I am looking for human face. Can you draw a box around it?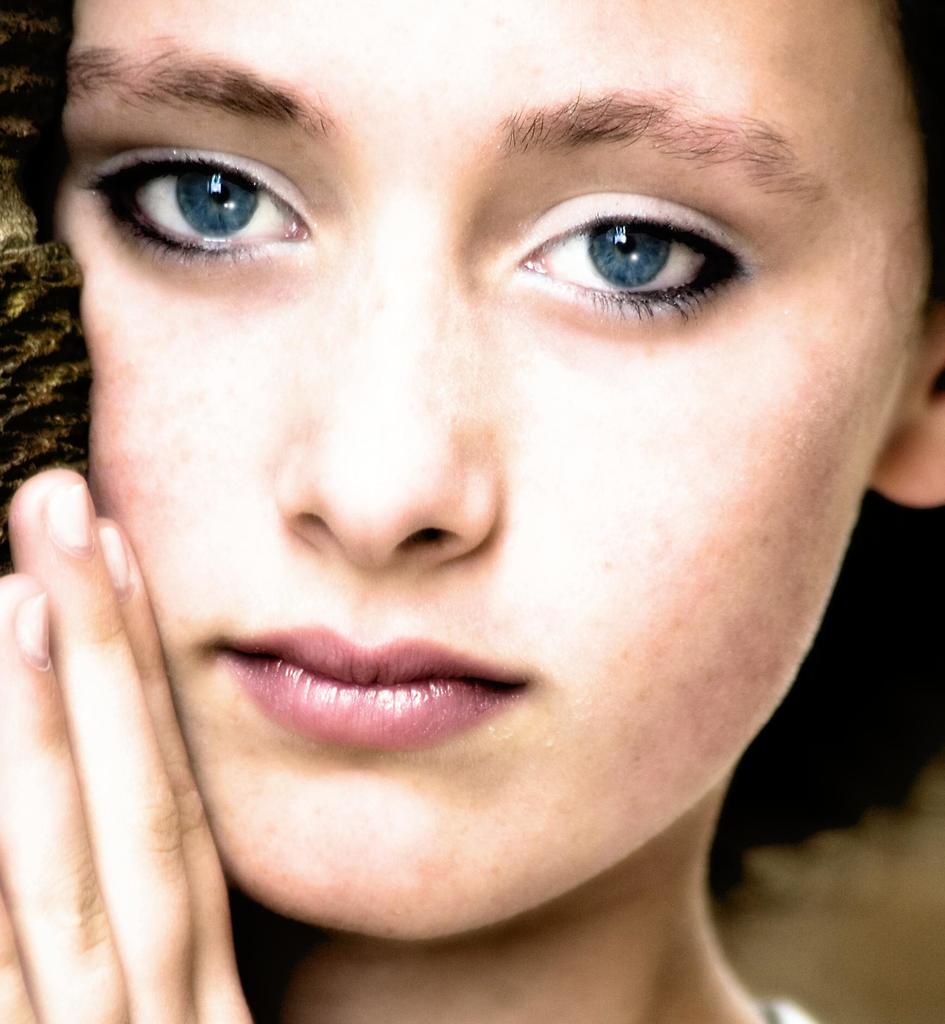
Sure, the bounding box is [left=54, top=0, right=925, bottom=941].
